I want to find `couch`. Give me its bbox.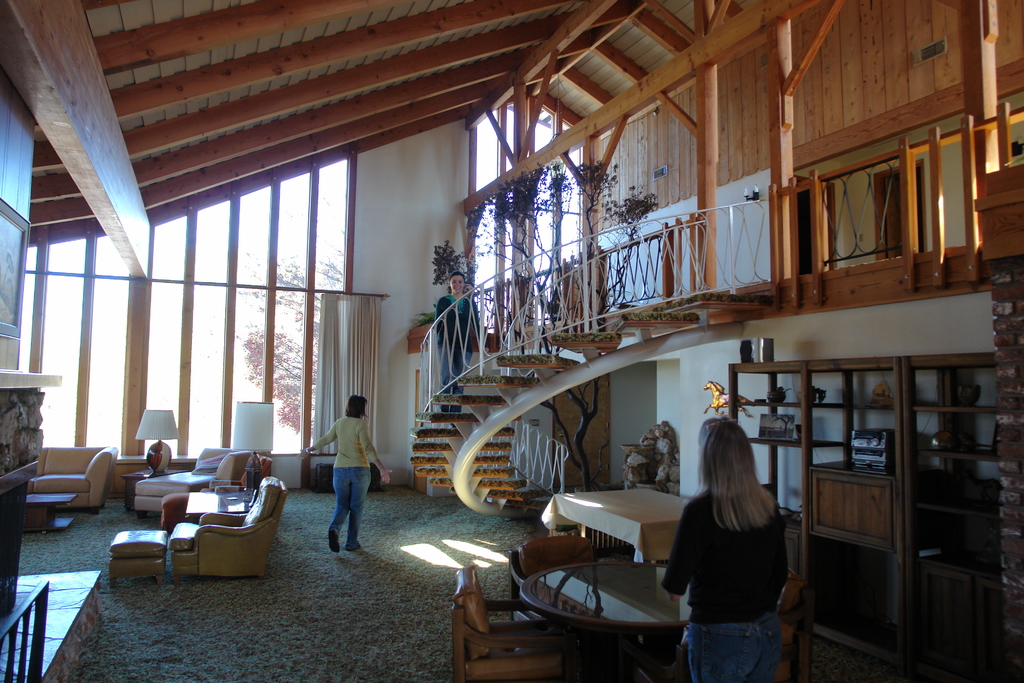
{"left": 161, "top": 452, "right": 273, "bottom": 534}.
